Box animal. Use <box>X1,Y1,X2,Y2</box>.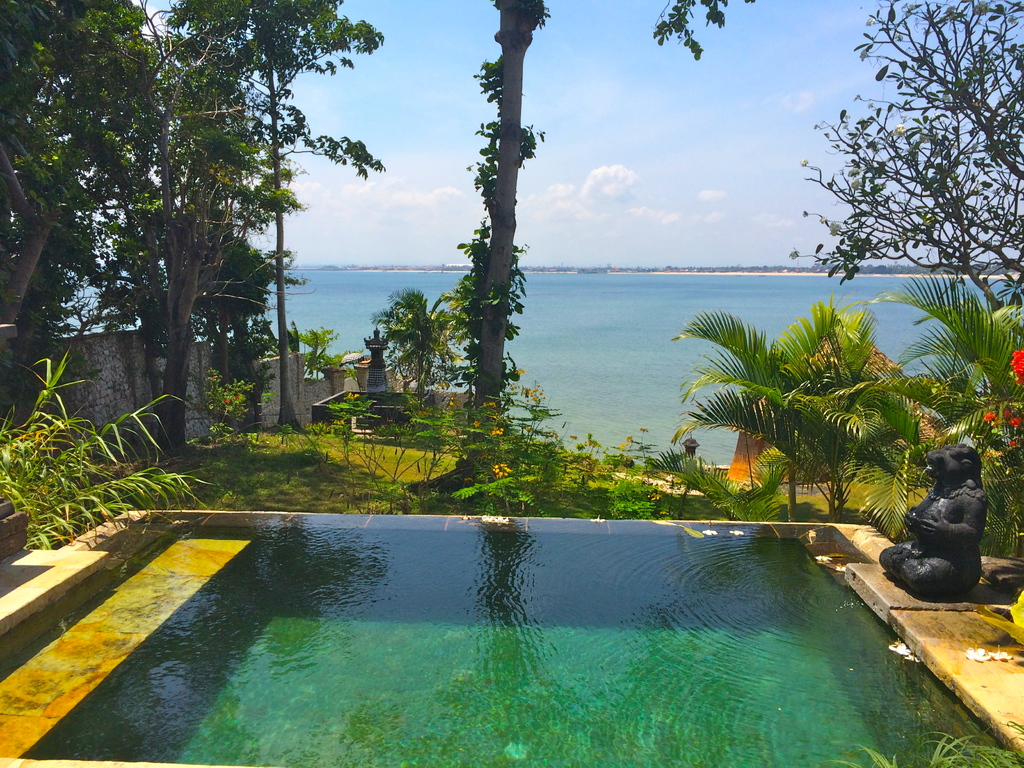
<box>877,439,990,603</box>.
